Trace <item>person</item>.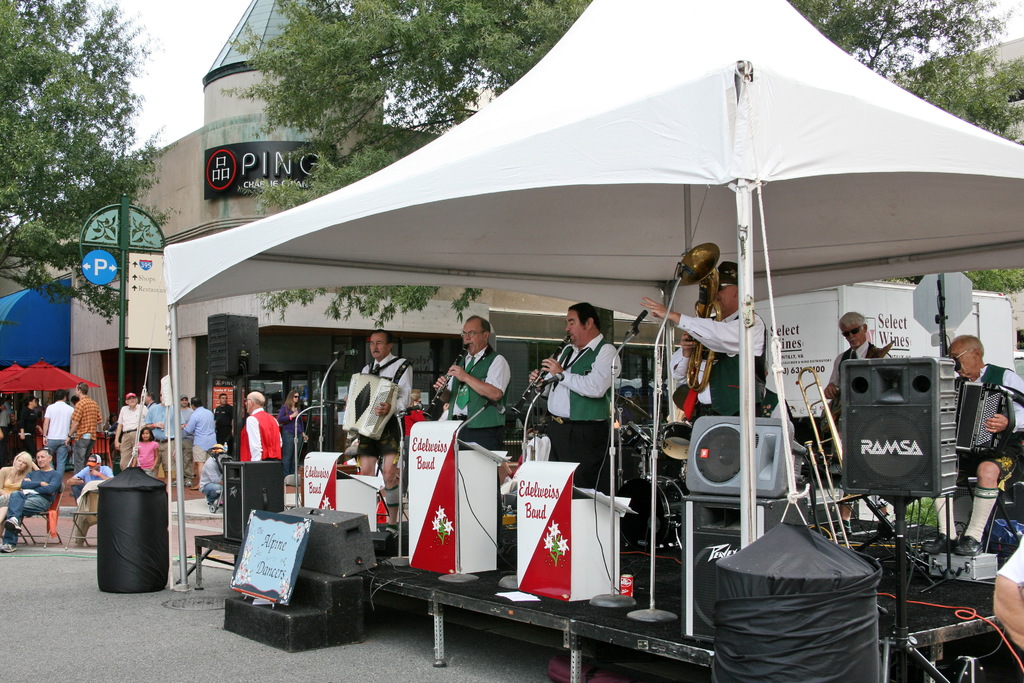
Traced to [66, 452, 111, 543].
